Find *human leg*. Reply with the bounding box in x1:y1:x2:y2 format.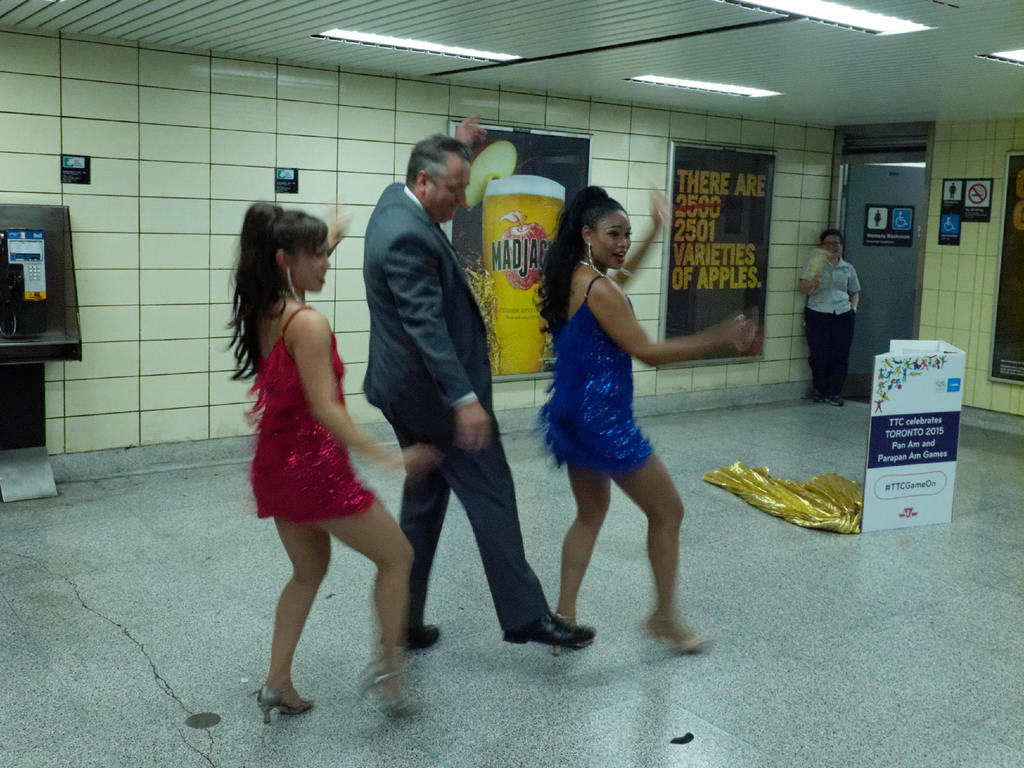
407:381:596:647.
